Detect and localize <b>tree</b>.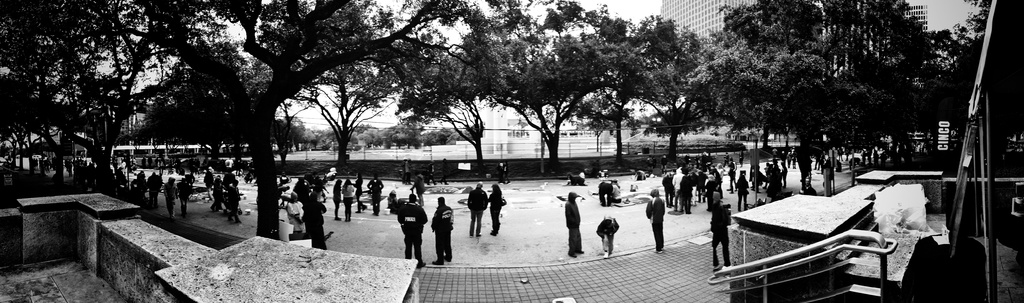
Localized at BBox(470, 21, 614, 166).
